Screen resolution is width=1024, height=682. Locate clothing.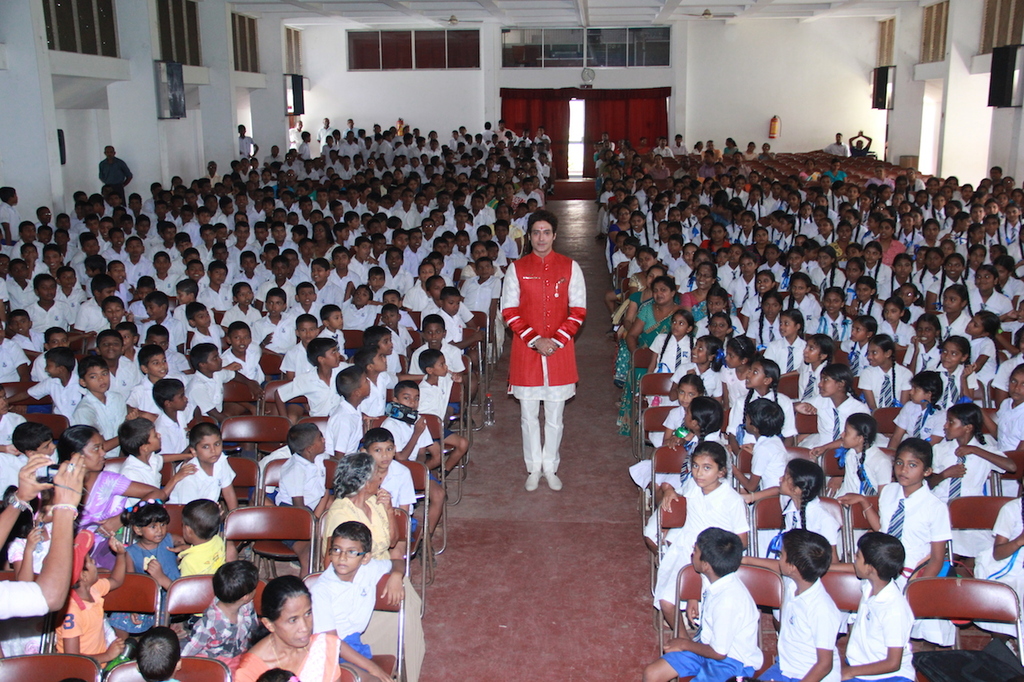
(153,418,194,471).
